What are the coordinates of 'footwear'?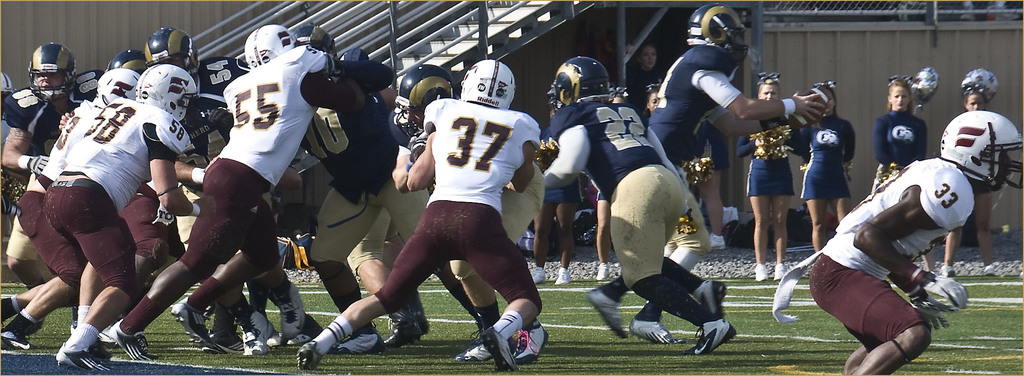
rect(627, 311, 687, 343).
